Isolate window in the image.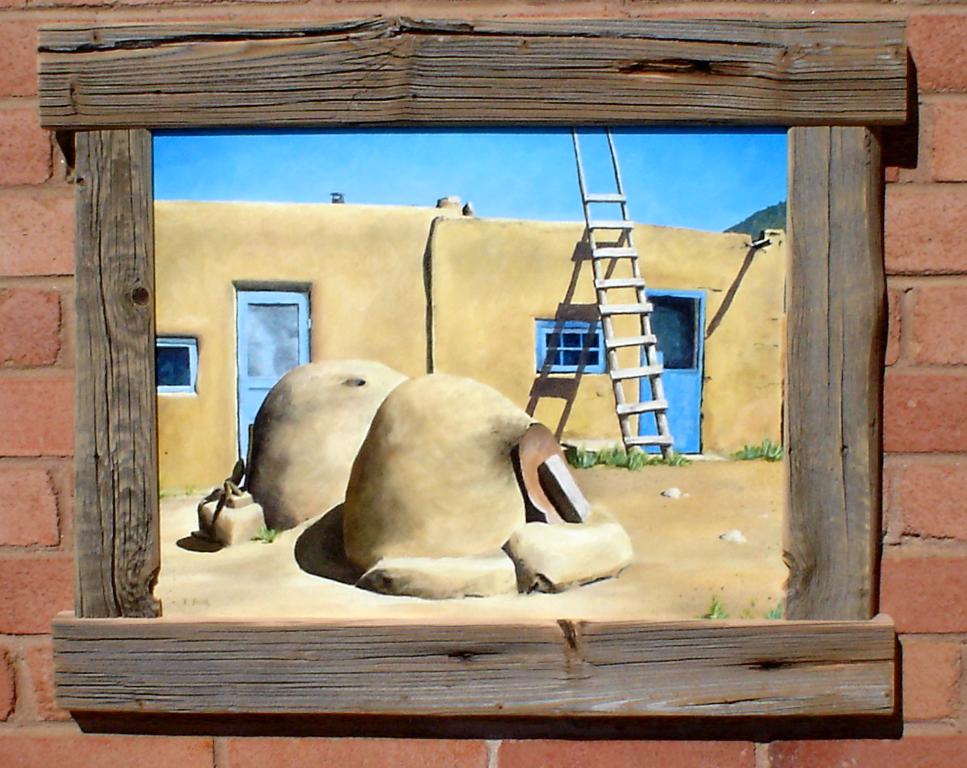
Isolated region: 63:29:922:648.
